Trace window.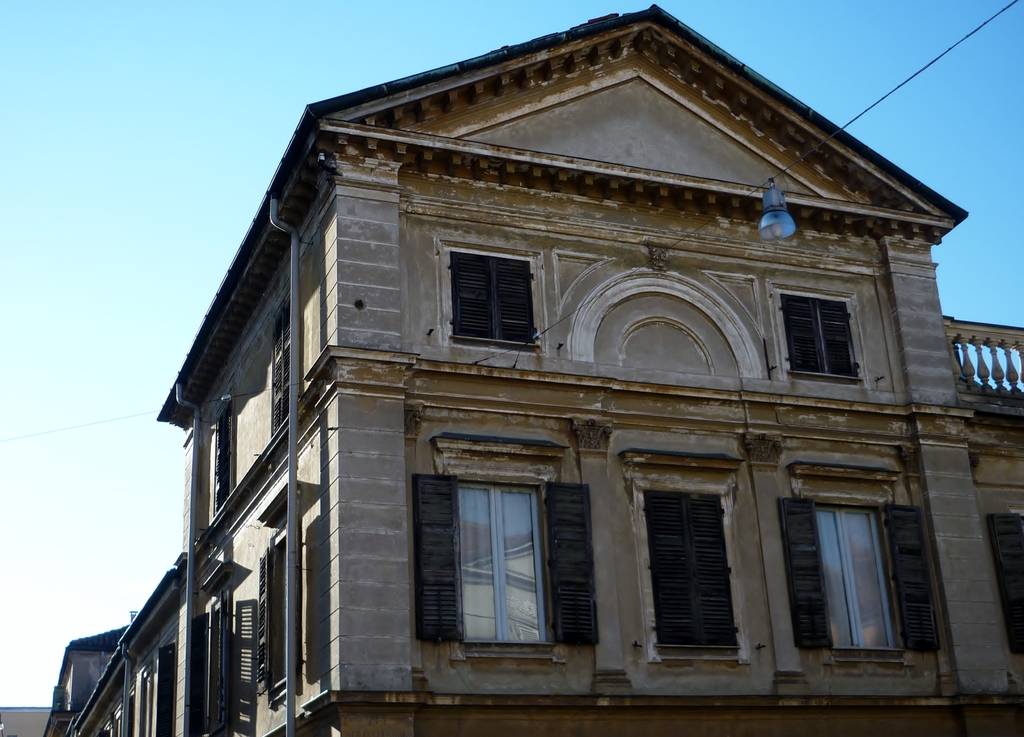
Traced to <region>442, 454, 559, 650</region>.
